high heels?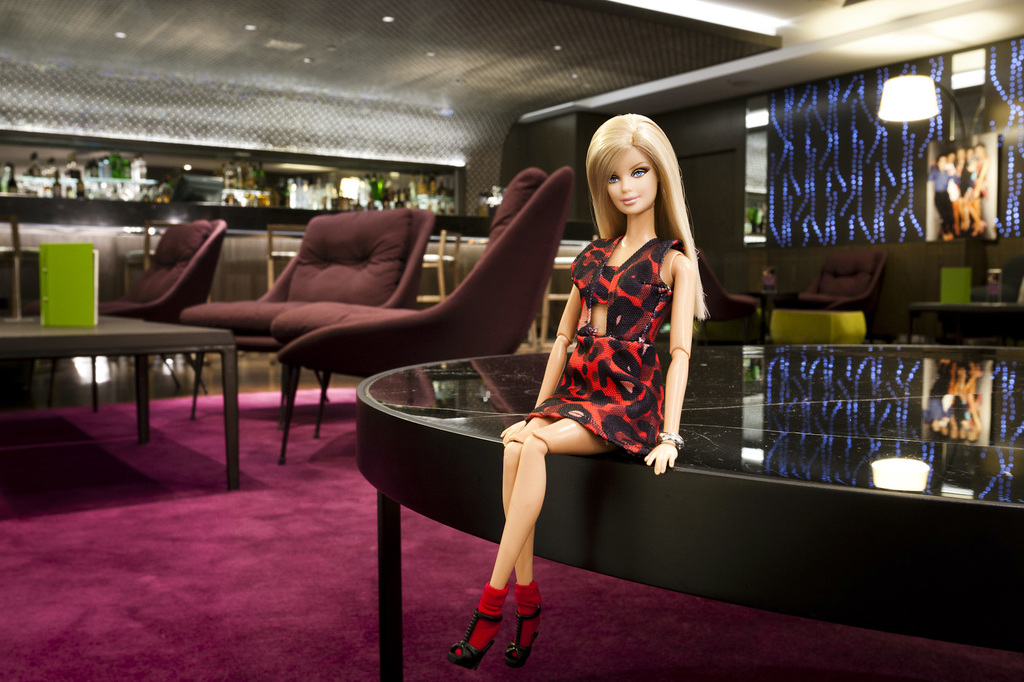
508, 609, 539, 665
